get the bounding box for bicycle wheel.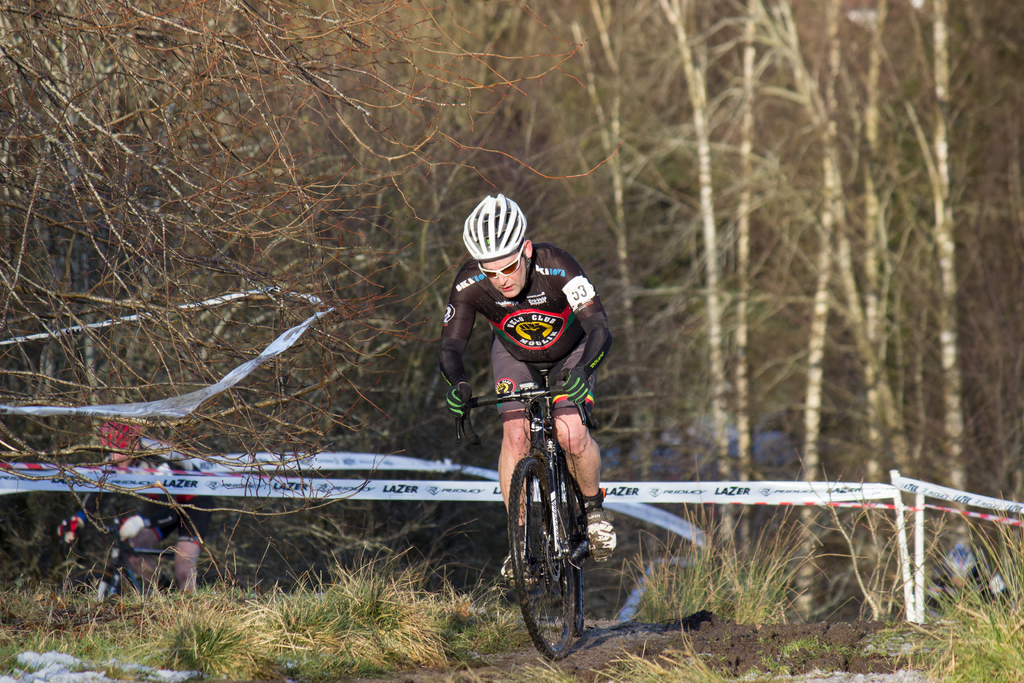
box=[512, 443, 596, 650].
